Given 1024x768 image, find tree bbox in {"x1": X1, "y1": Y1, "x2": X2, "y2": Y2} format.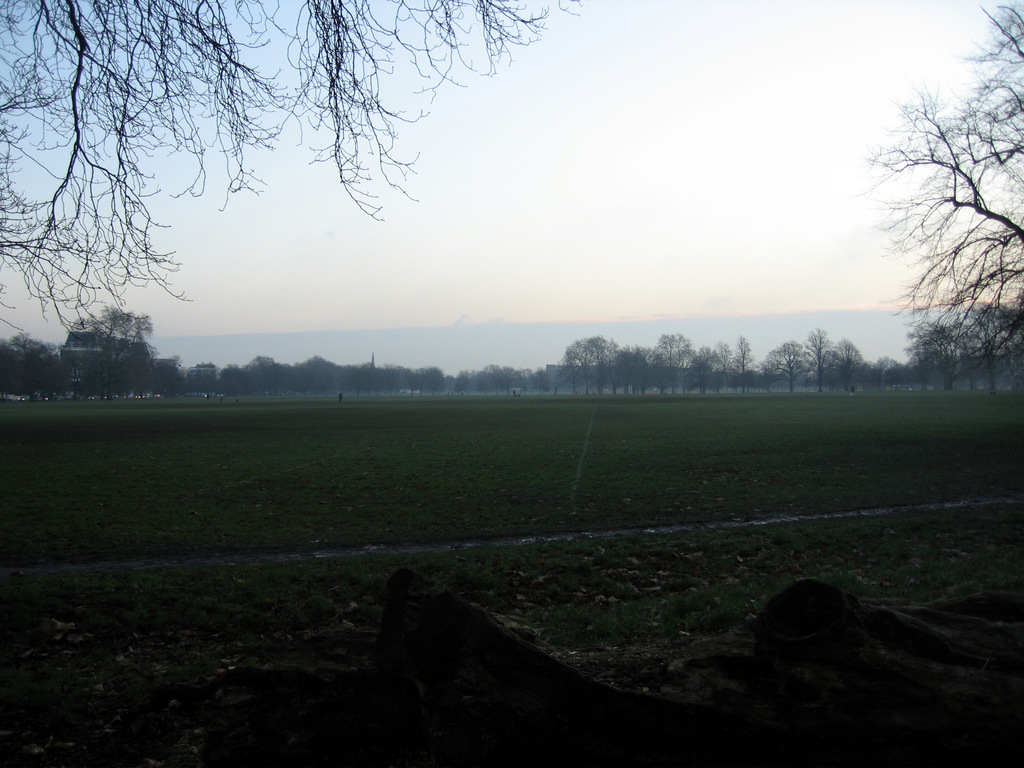
{"x1": 421, "y1": 369, "x2": 444, "y2": 396}.
